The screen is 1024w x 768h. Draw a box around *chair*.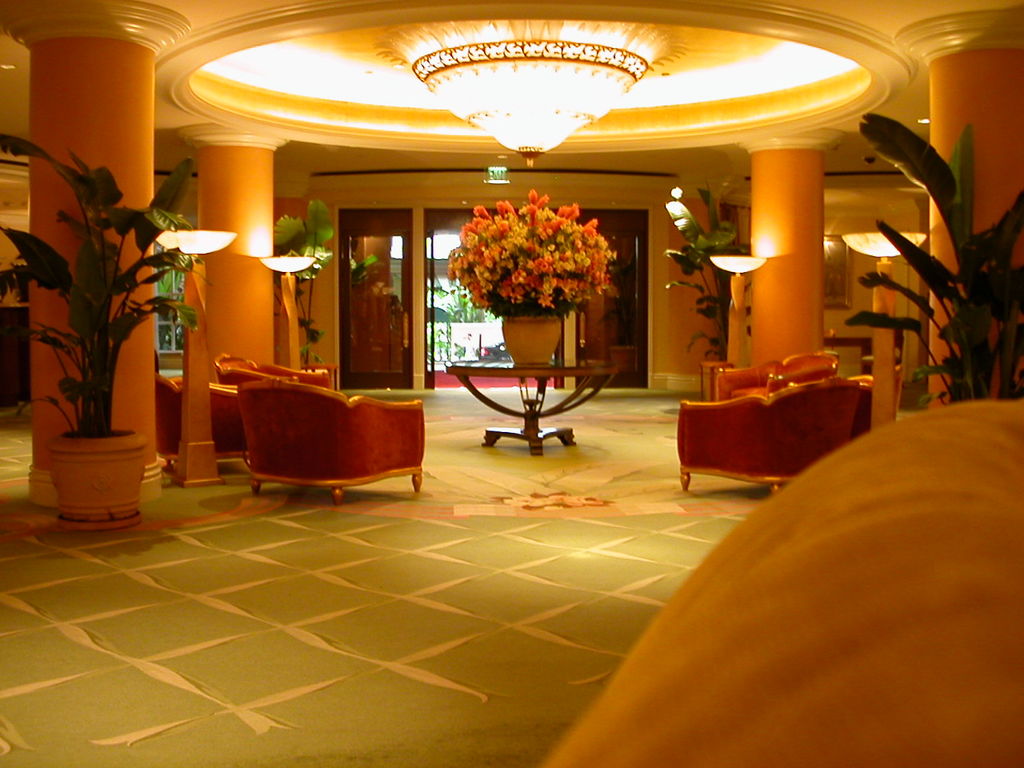
<region>202, 346, 439, 511</region>.
